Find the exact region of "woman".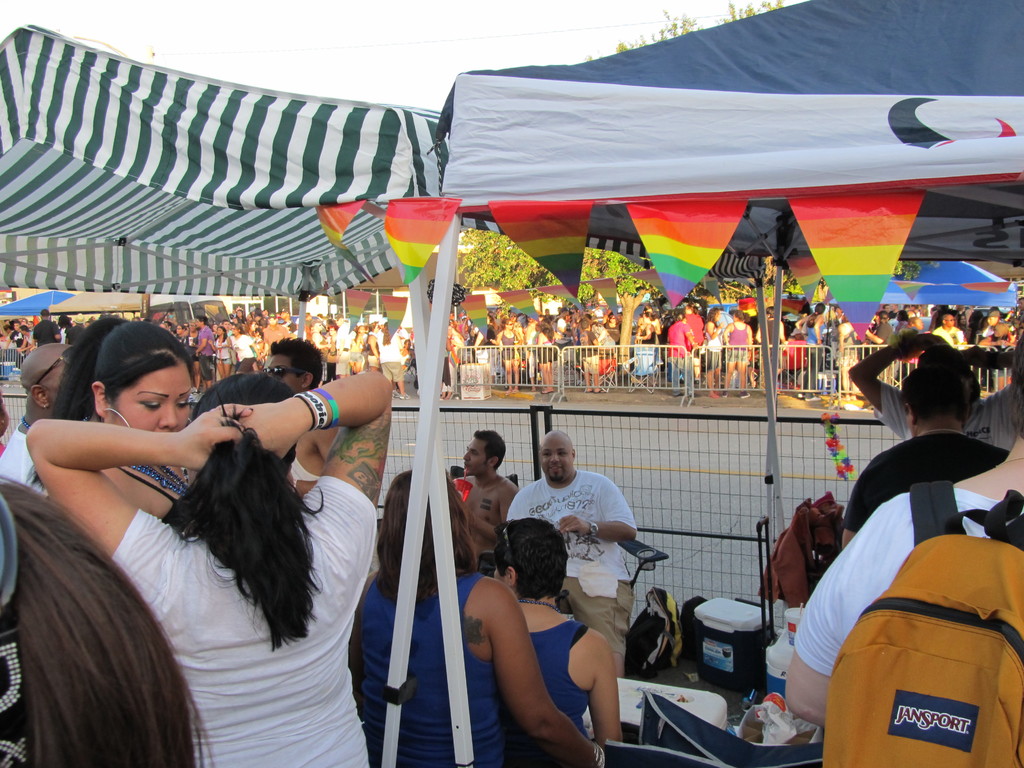
Exact region: box=[232, 308, 246, 324].
